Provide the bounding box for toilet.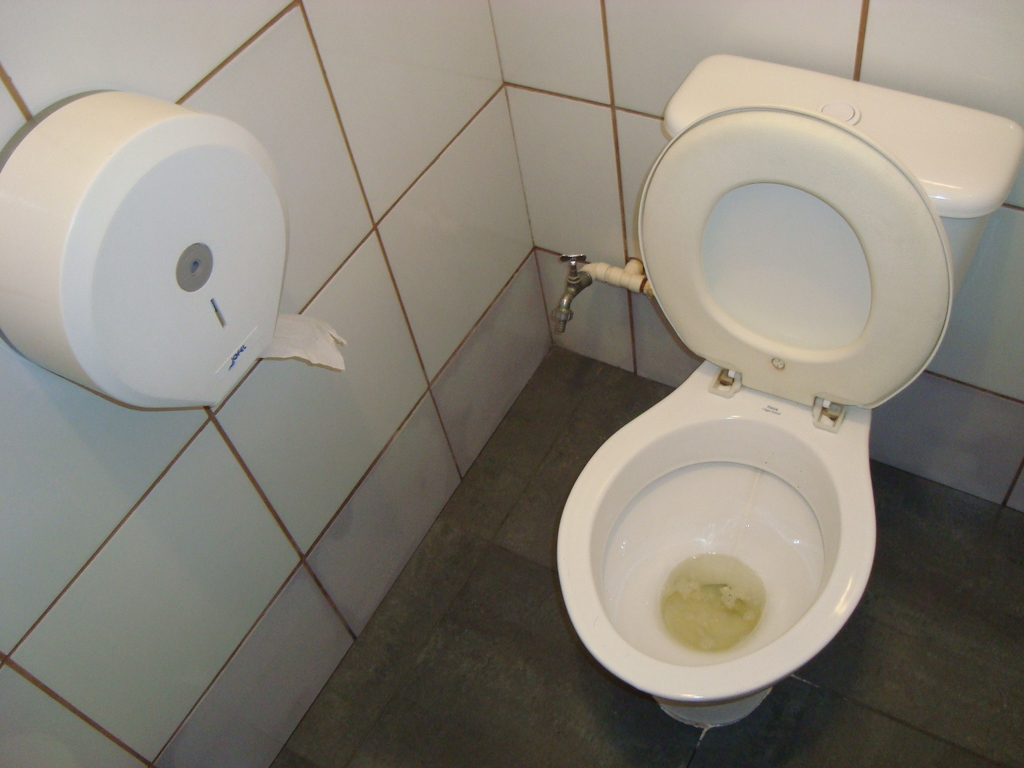
detection(556, 102, 955, 726).
